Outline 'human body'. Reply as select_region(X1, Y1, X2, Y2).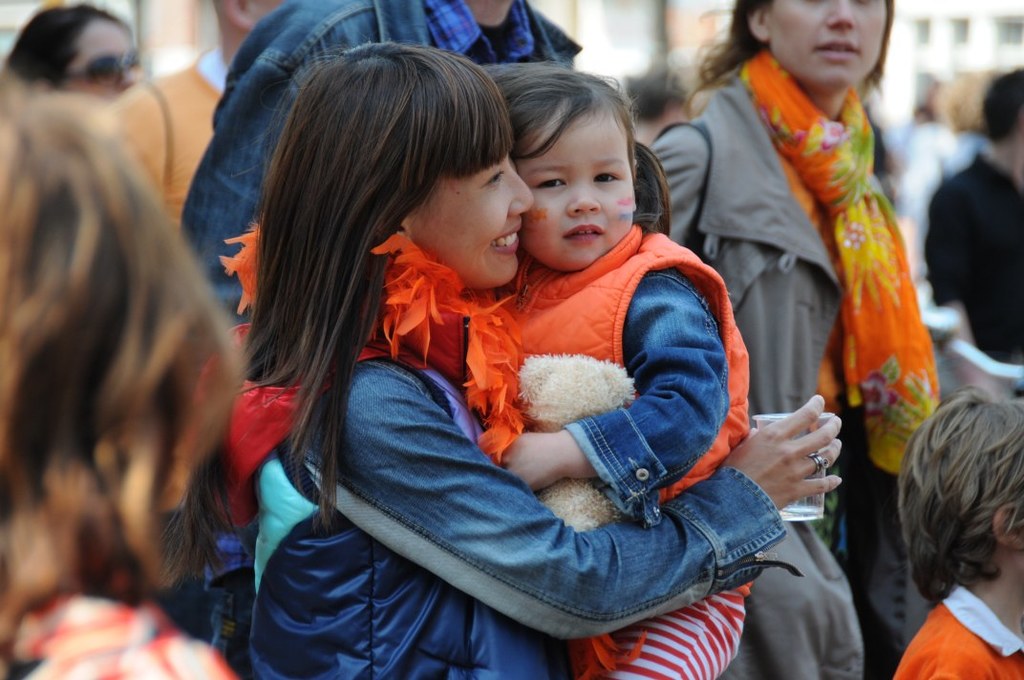
select_region(173, 72, 823, 679).
